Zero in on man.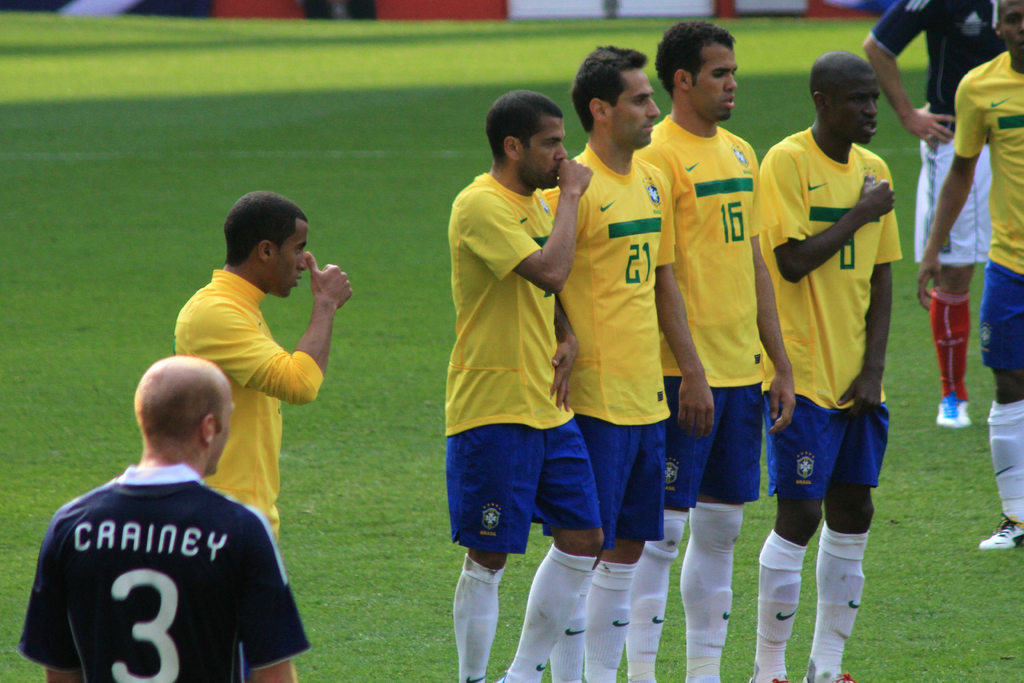
Zeroed in: box=[442, 89, 605, 682].
